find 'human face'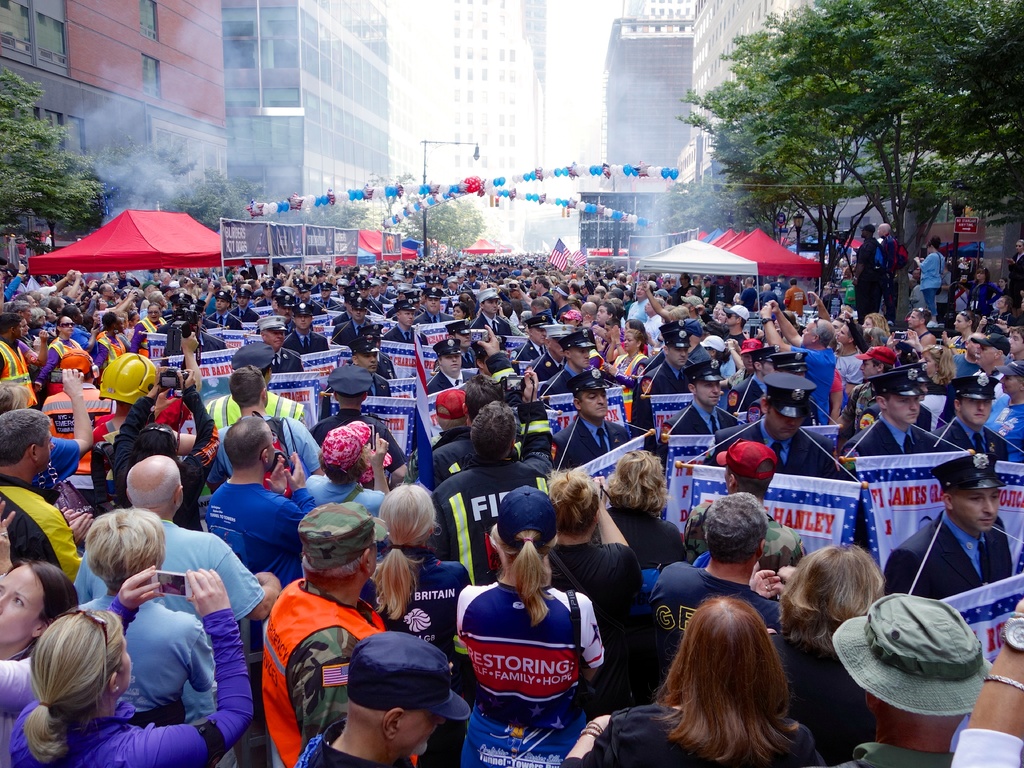
[671, 348, 686, 364]
